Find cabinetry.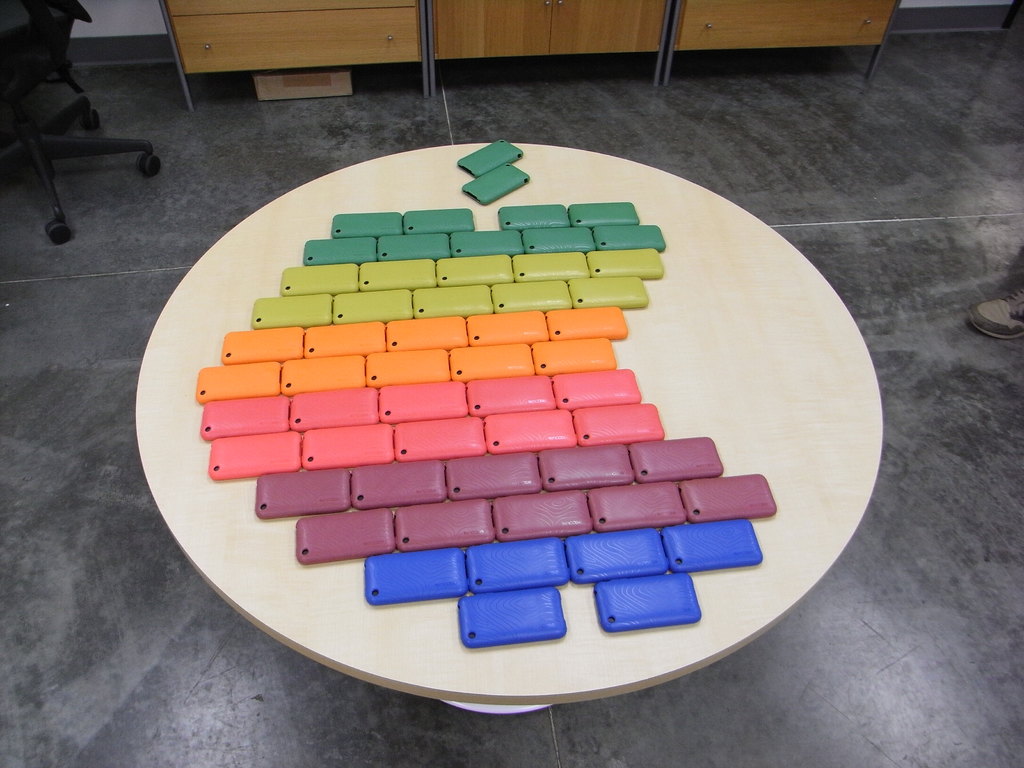
bbox=(432, 0, 554, 62).
